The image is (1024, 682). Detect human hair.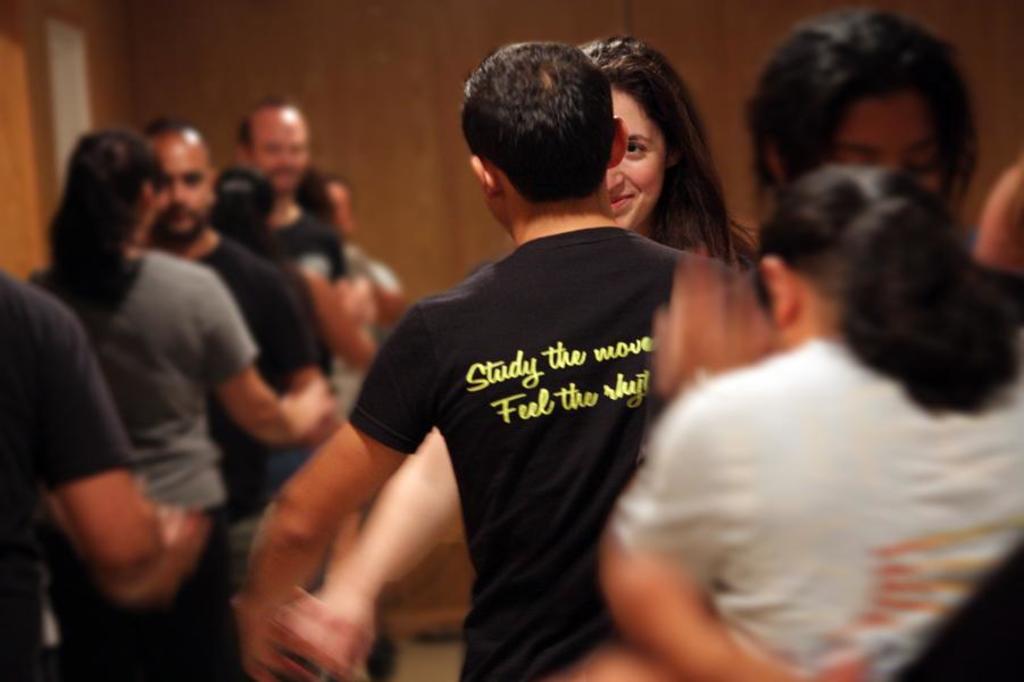
Detection: x1=739, y1=5, x2=988, y2=207.
